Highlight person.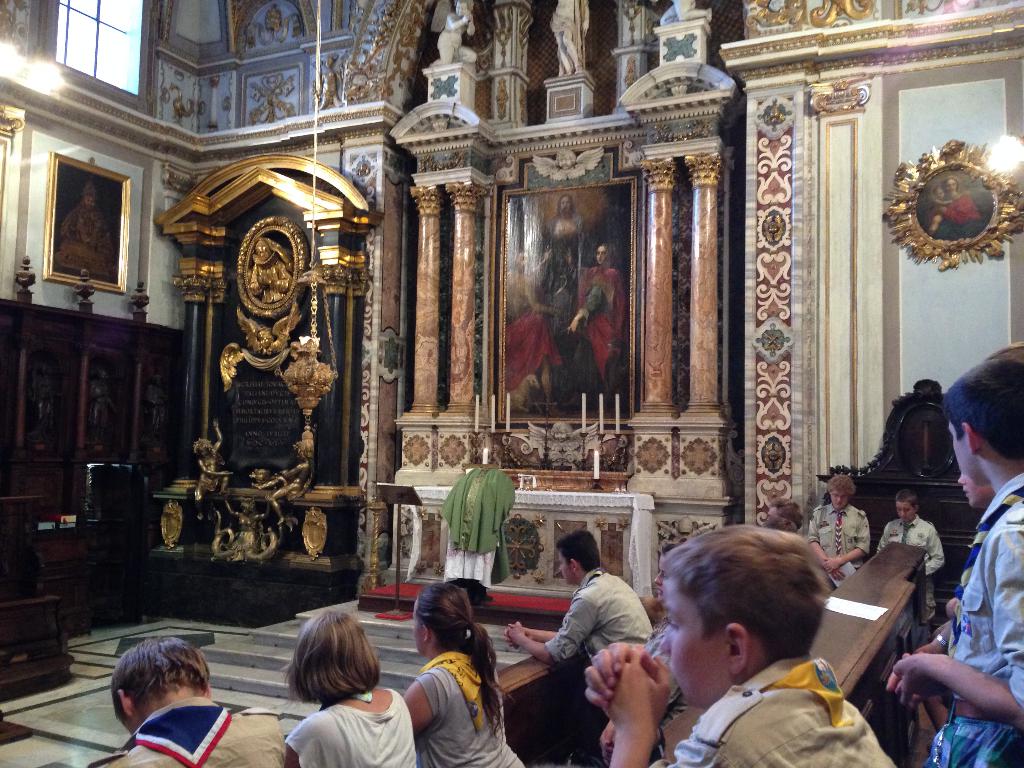
Highlighted region: <box>549,0,590,77</box>.
